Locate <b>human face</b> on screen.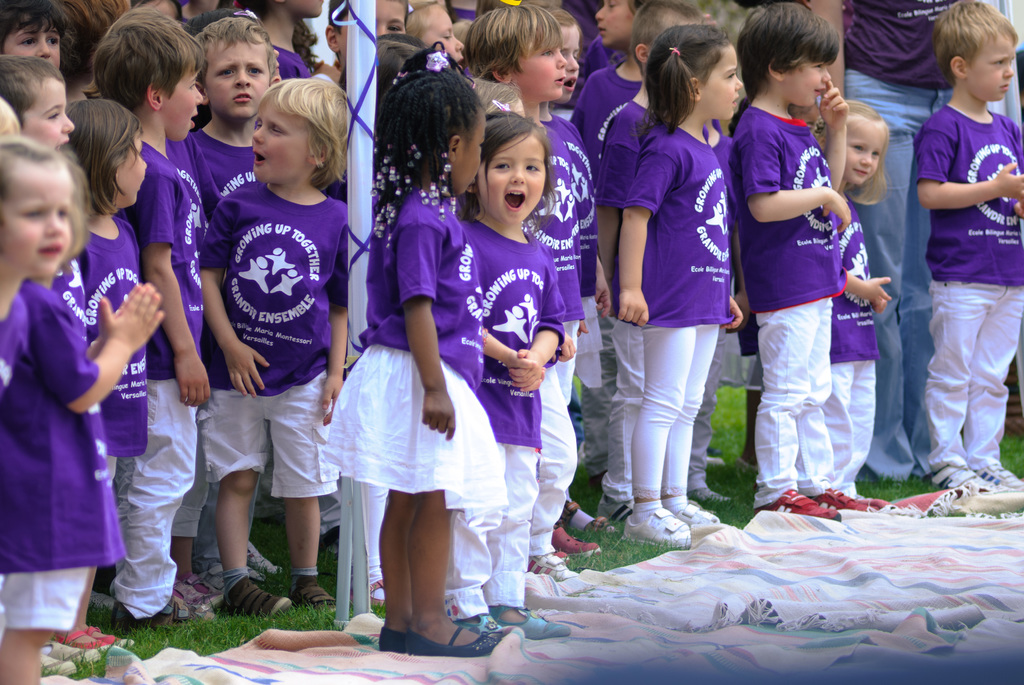
On screen at (left=168, top=63, right=206, bottom=139).
